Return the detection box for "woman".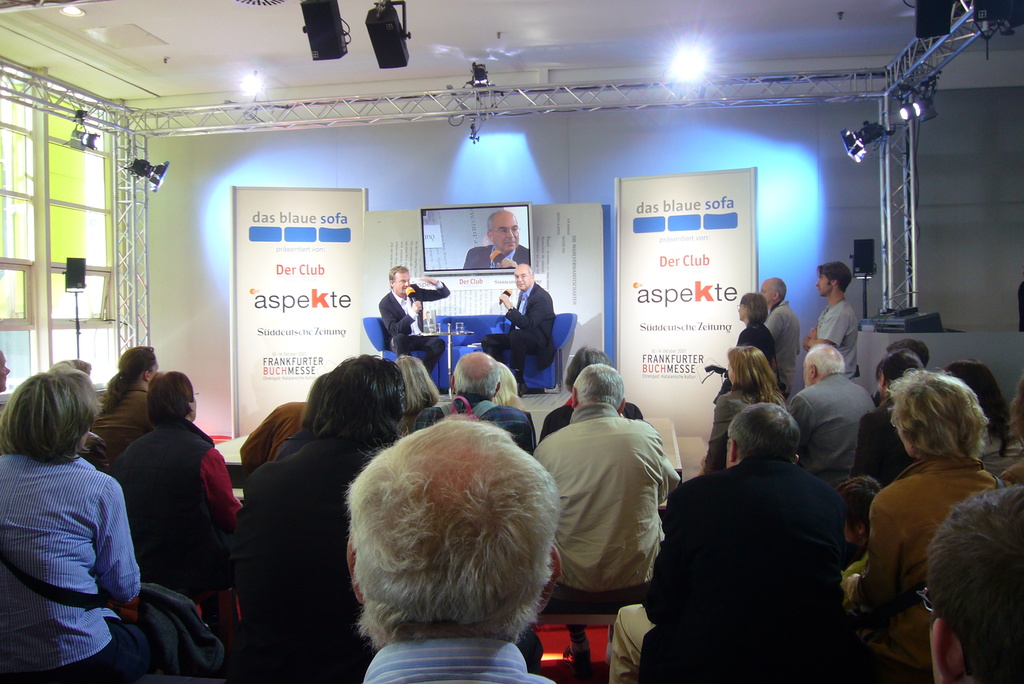
left=849, top=369, right=980, bottom=666.
